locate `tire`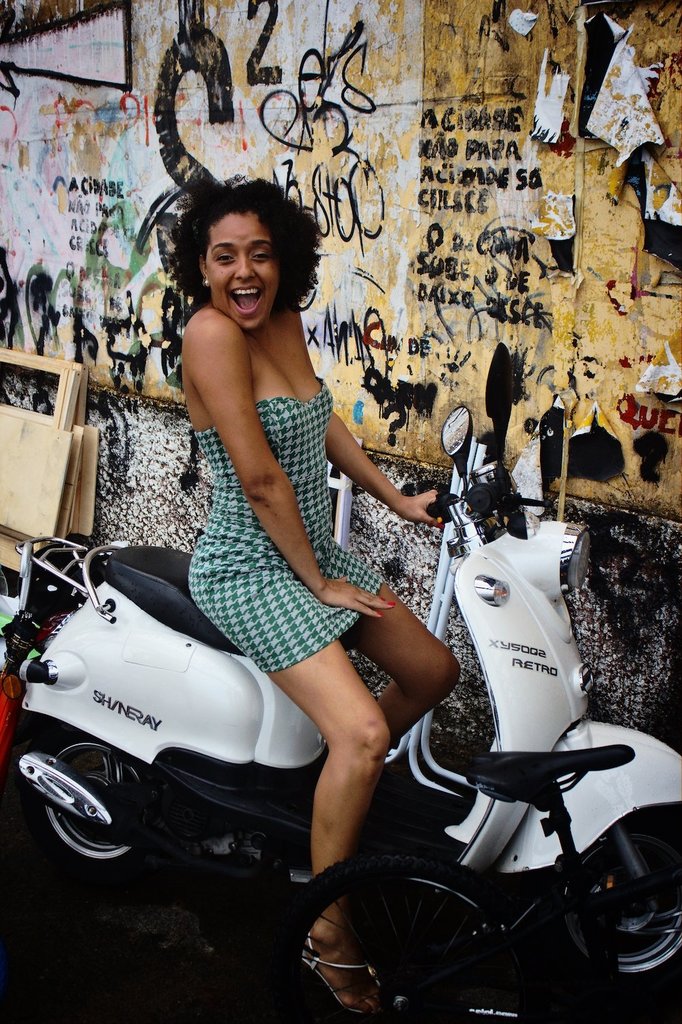
[537, 796, 681, 1010]
